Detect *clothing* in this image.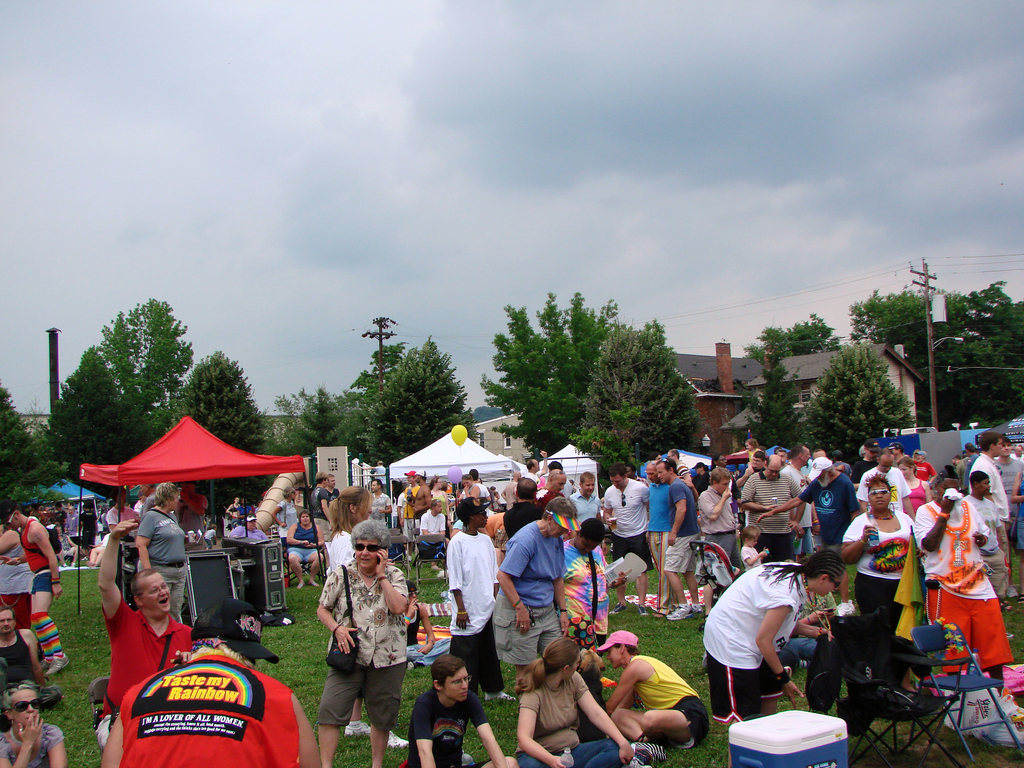
Detection: x1=0, y1=723, x2=67, y2=767.
